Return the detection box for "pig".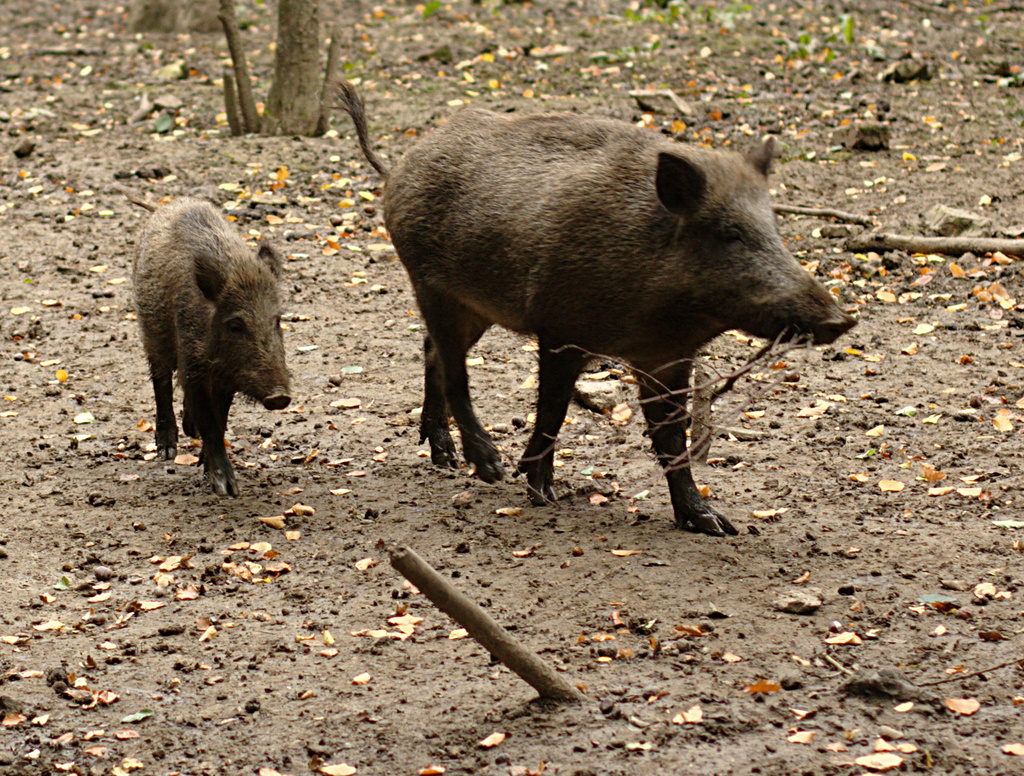
pyautogui.locateOnScreen(125, 193, 294, 495).
